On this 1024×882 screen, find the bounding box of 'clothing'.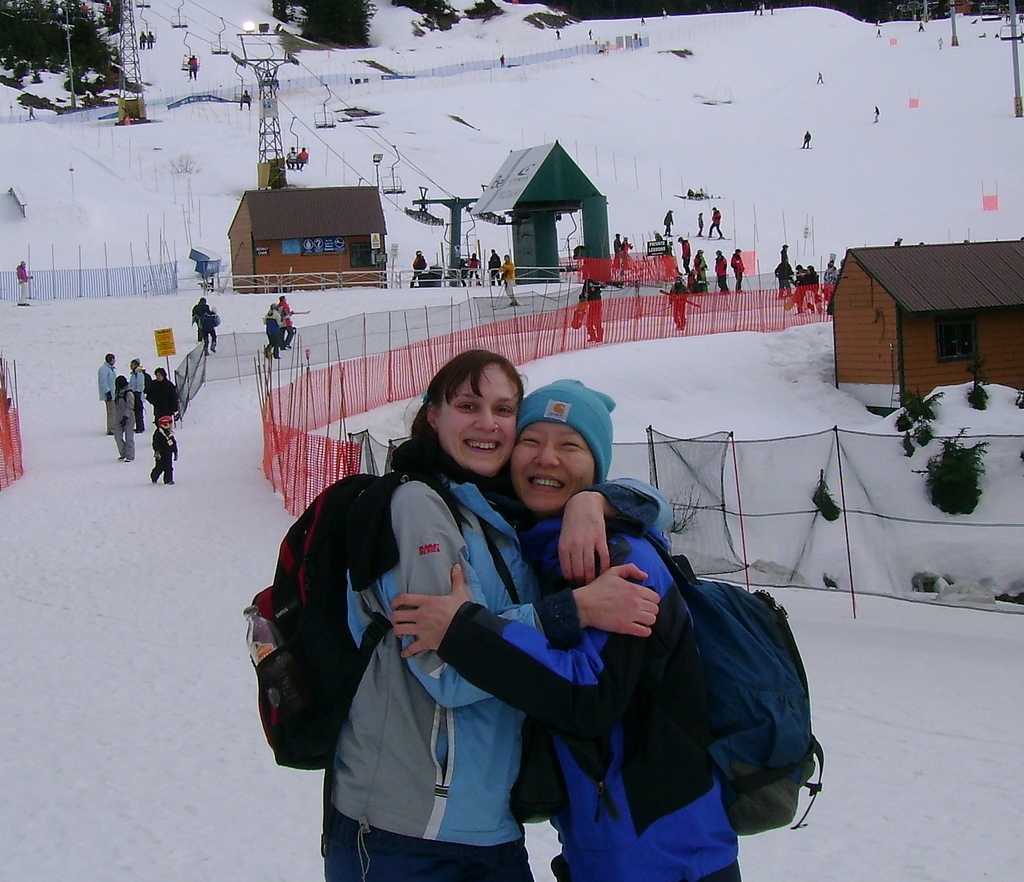
Bounding box: [498,260,516,302].
